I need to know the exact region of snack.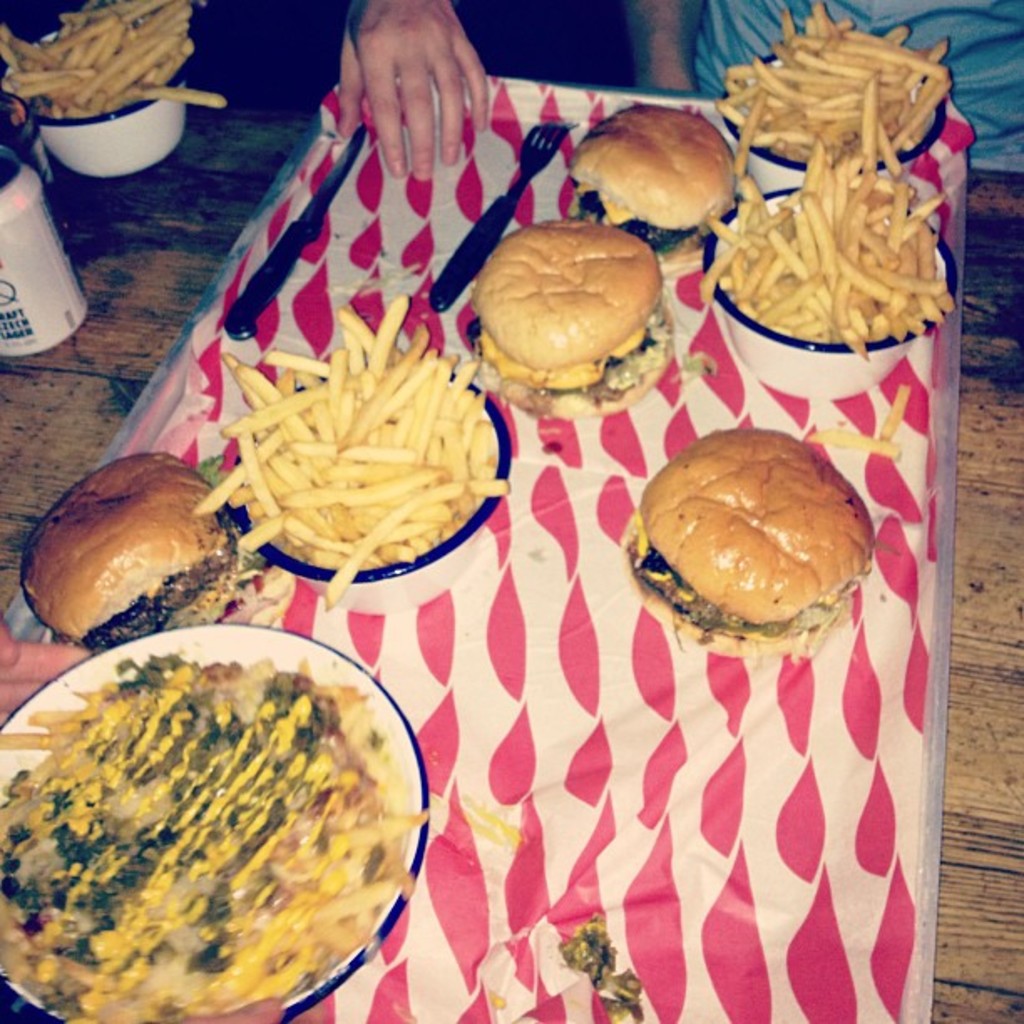
Region: rect(624, 433, 883, 649).
